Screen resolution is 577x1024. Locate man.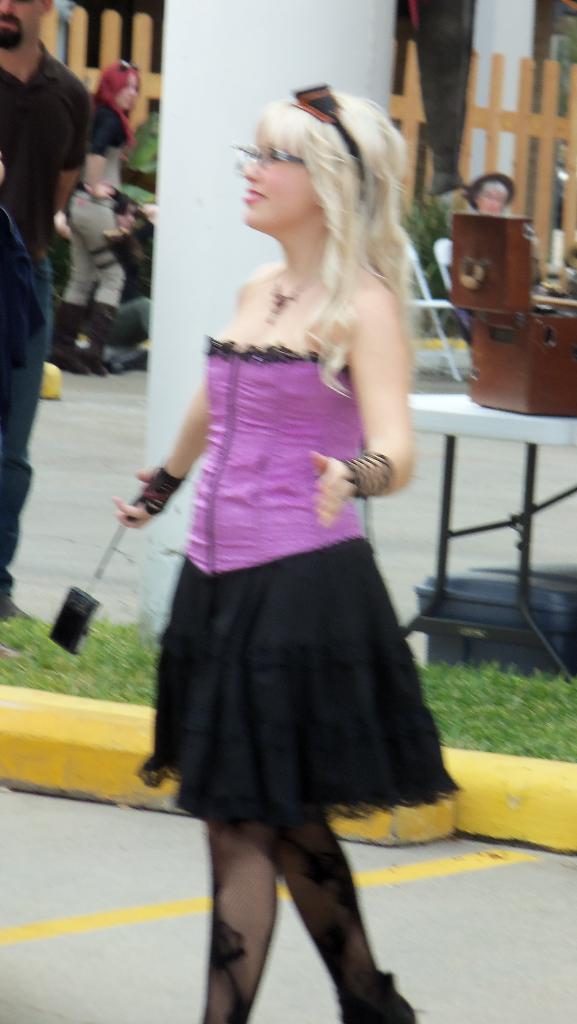
crop(0, 0, 93, 620).
